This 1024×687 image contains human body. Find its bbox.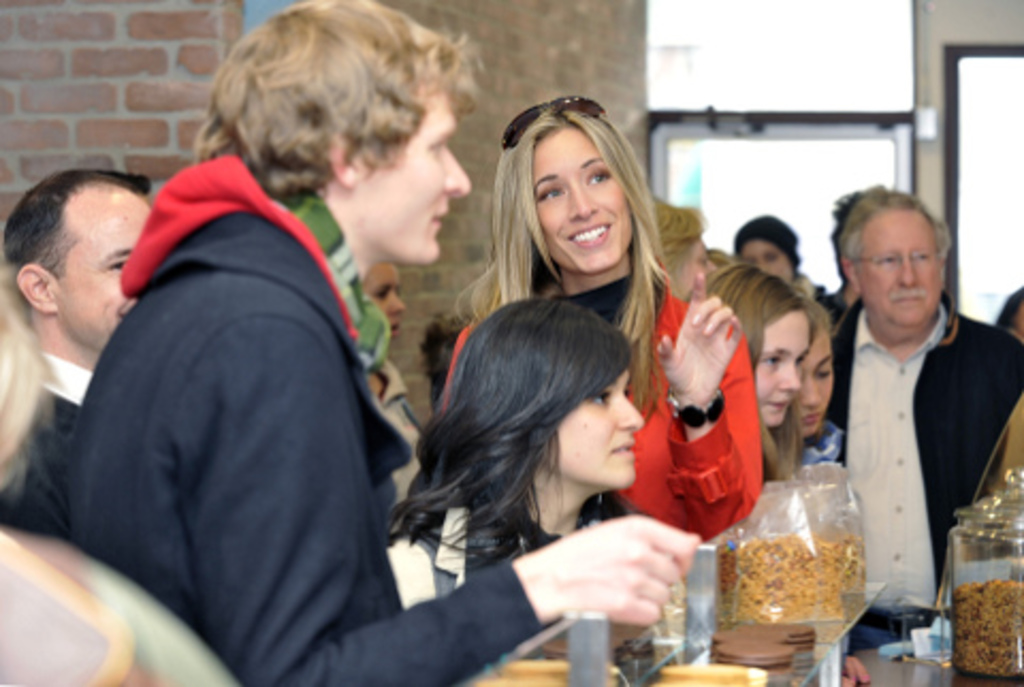
detection(813, 171, 1007, 668).
